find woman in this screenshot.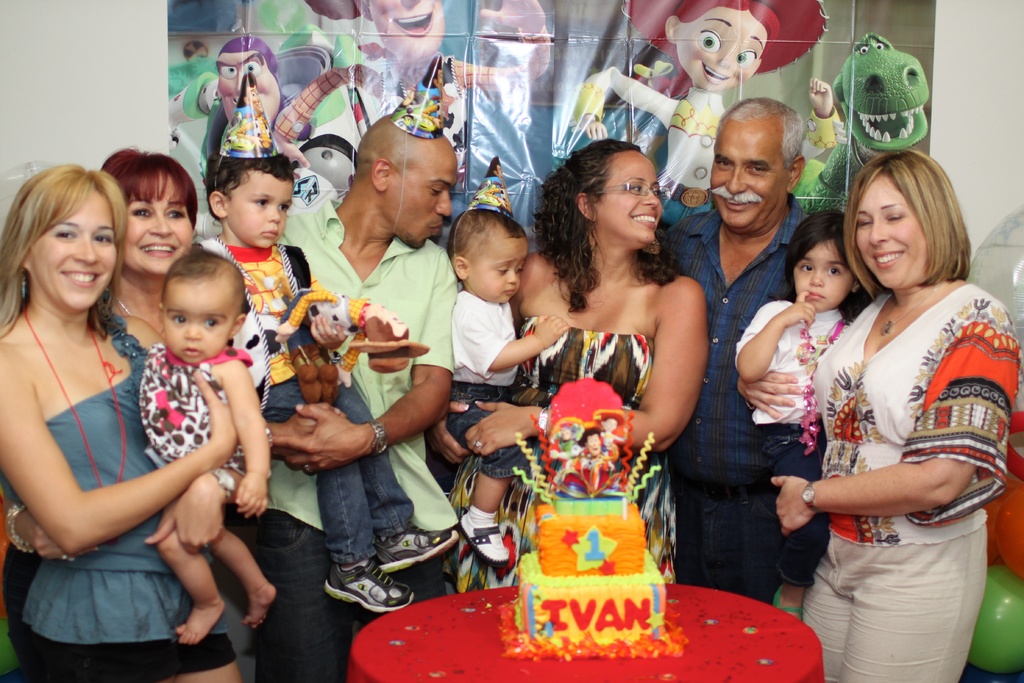
The bounding box for woman is (735, 145, 1022, 682).
